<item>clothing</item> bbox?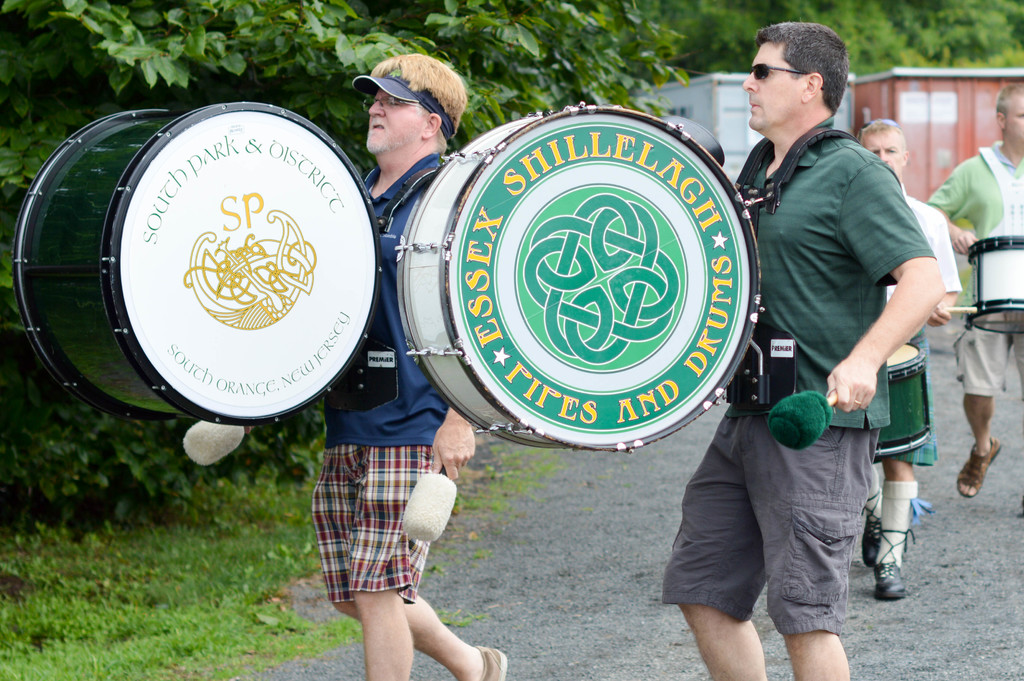
(920,136,1023,402)
